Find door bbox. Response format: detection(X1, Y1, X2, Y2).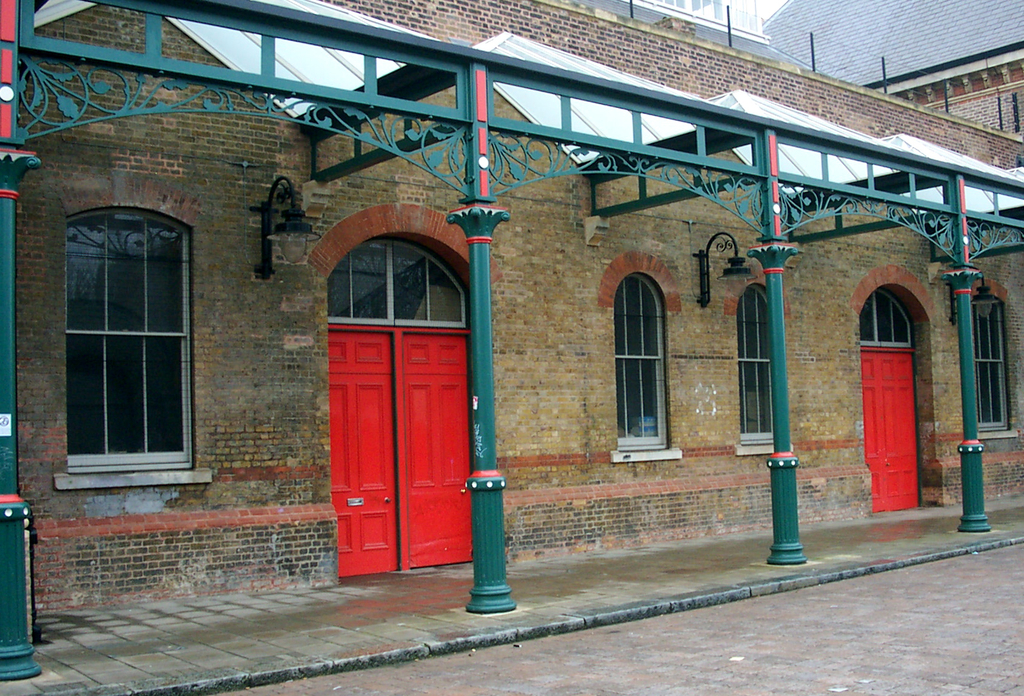
detection(862, 346, 922, 515).
